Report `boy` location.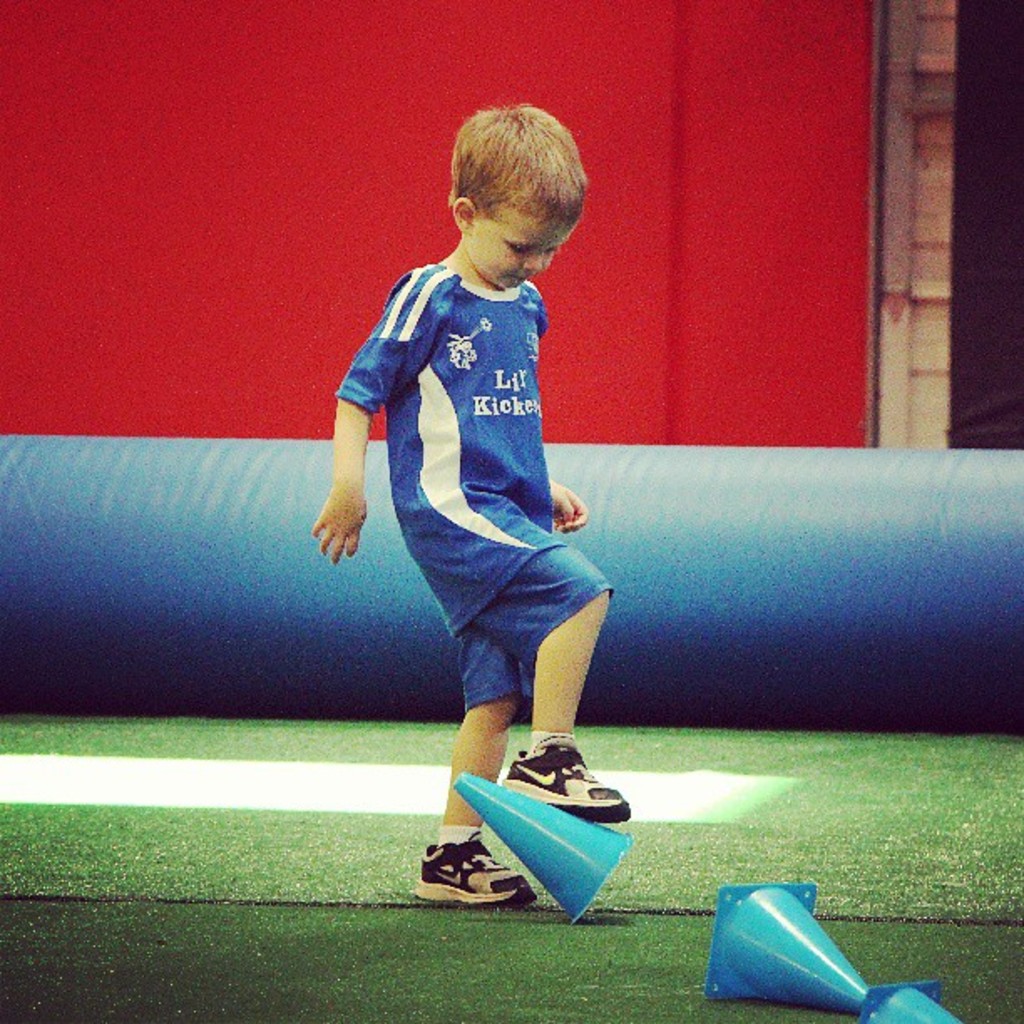
Report: (303, 77, 673, 914).
